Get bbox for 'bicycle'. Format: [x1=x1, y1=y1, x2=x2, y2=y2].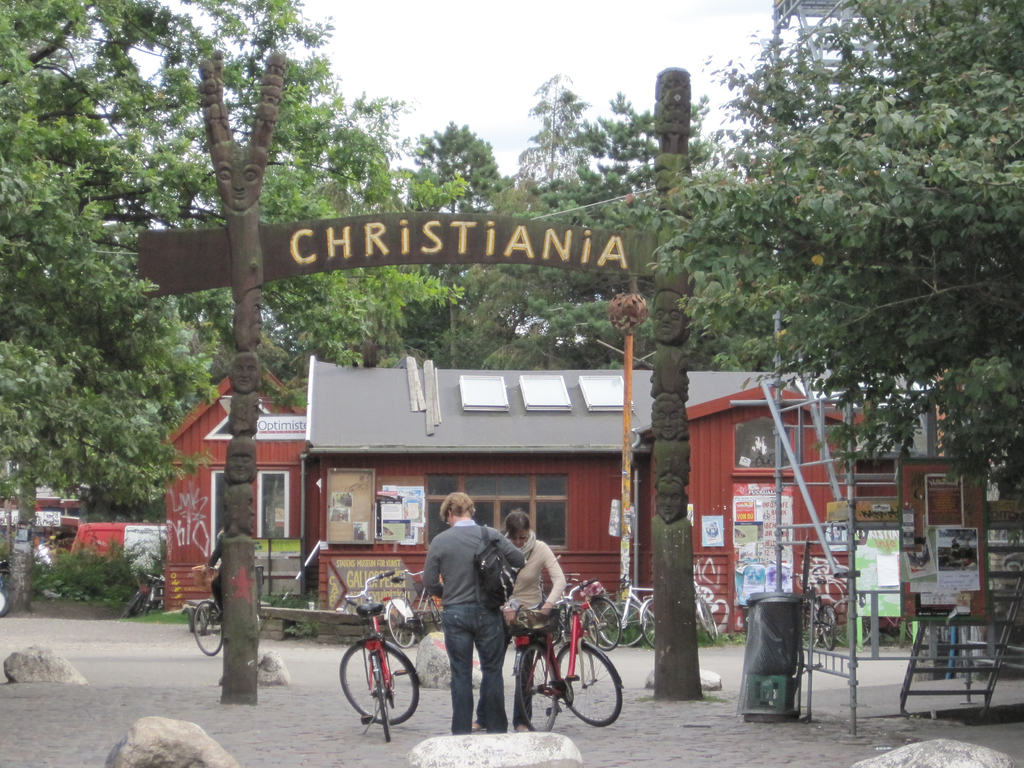
[x1=191, y1=564, x2=262, y2=664].
